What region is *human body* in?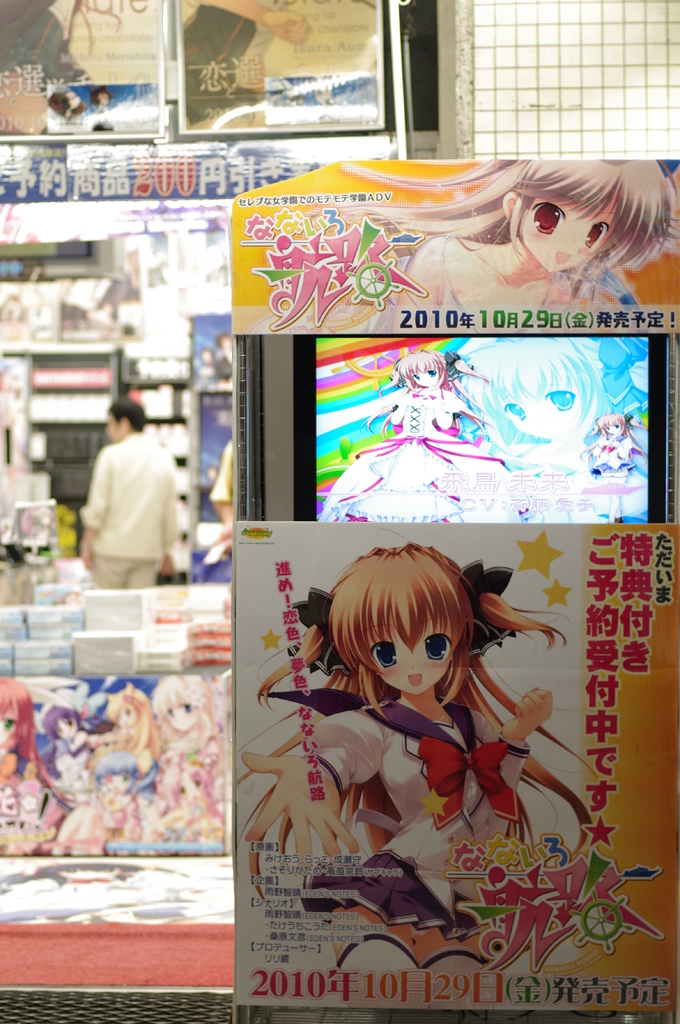
l=449, t=321, r=608, b=526.
